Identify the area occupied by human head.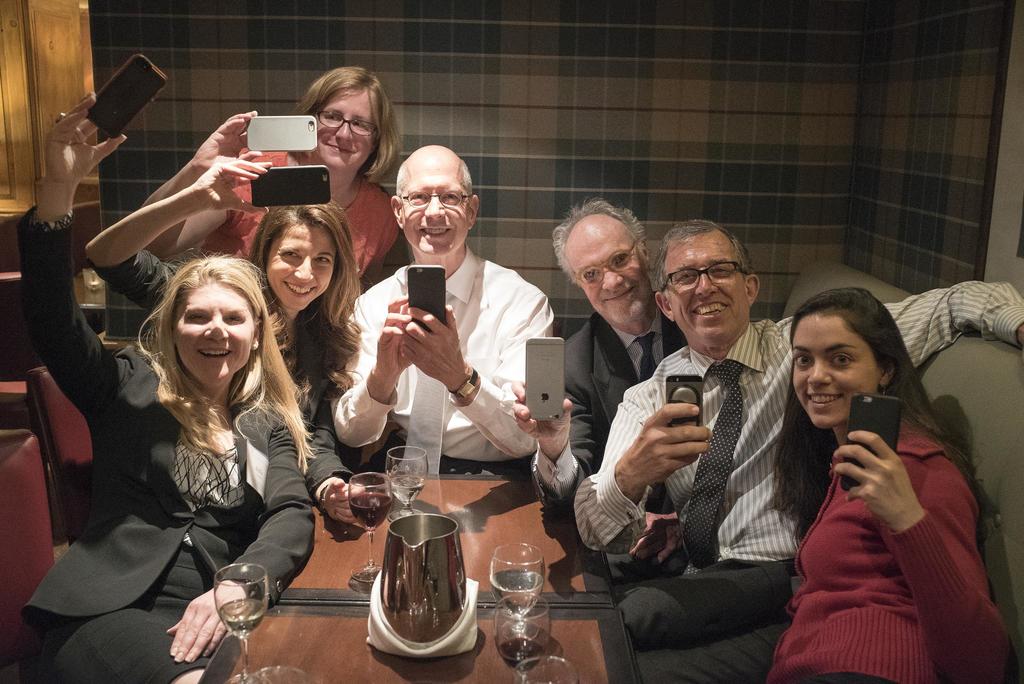
Area: box(552, 198, 651, 327).
